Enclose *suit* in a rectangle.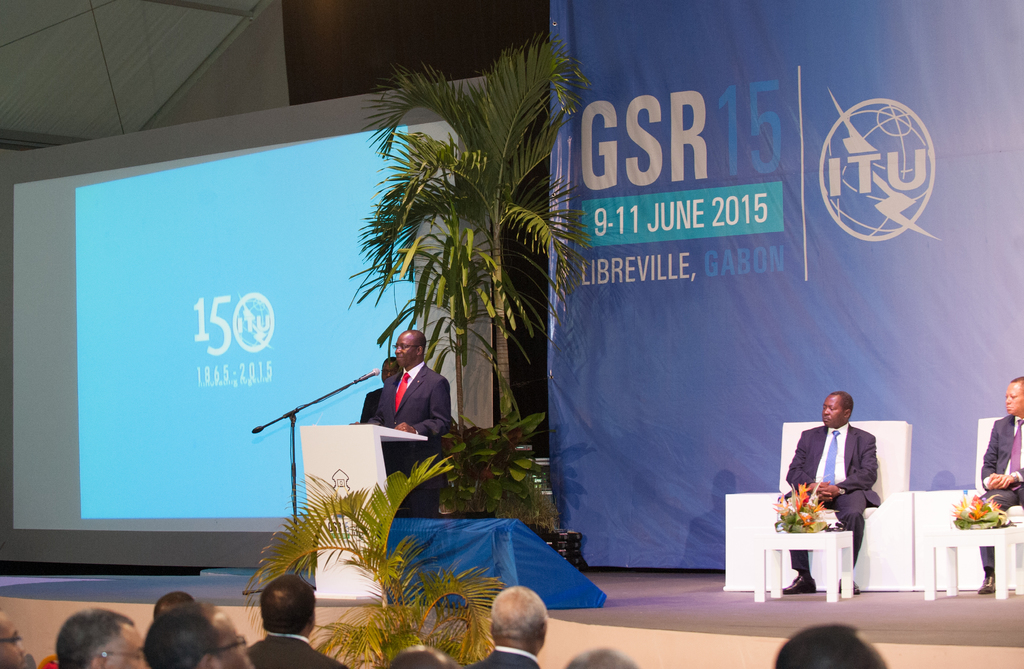
pyautogui.locateOnScreen(470, 646, 542, 668).
